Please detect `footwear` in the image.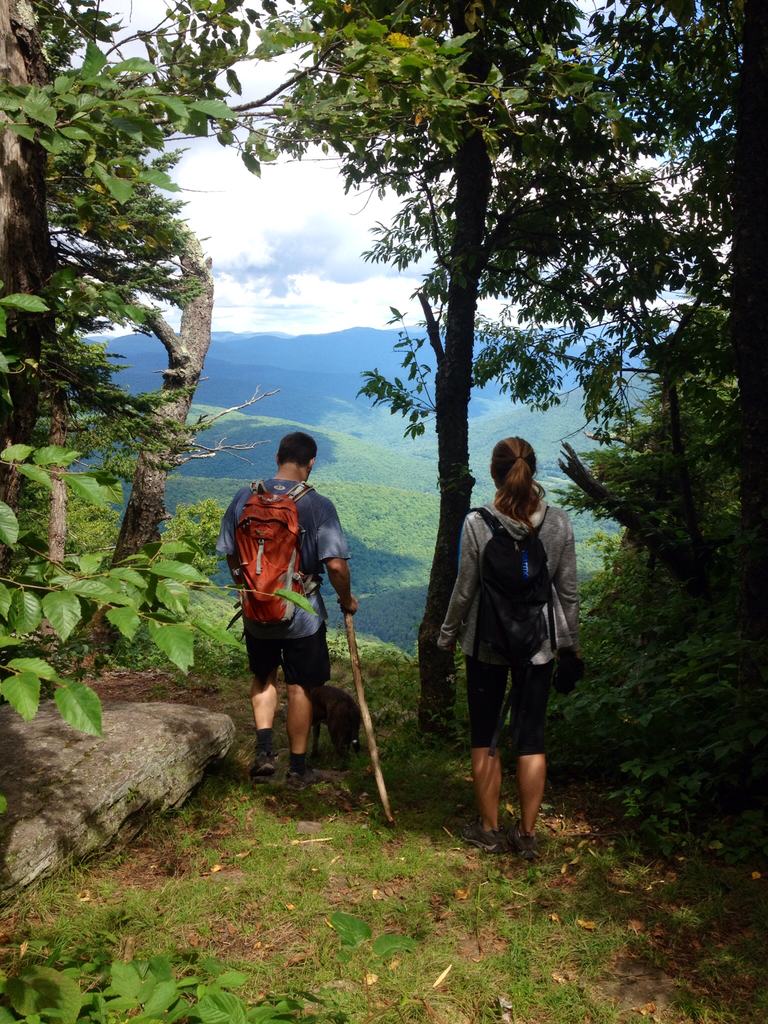
[460,812,502,851].
